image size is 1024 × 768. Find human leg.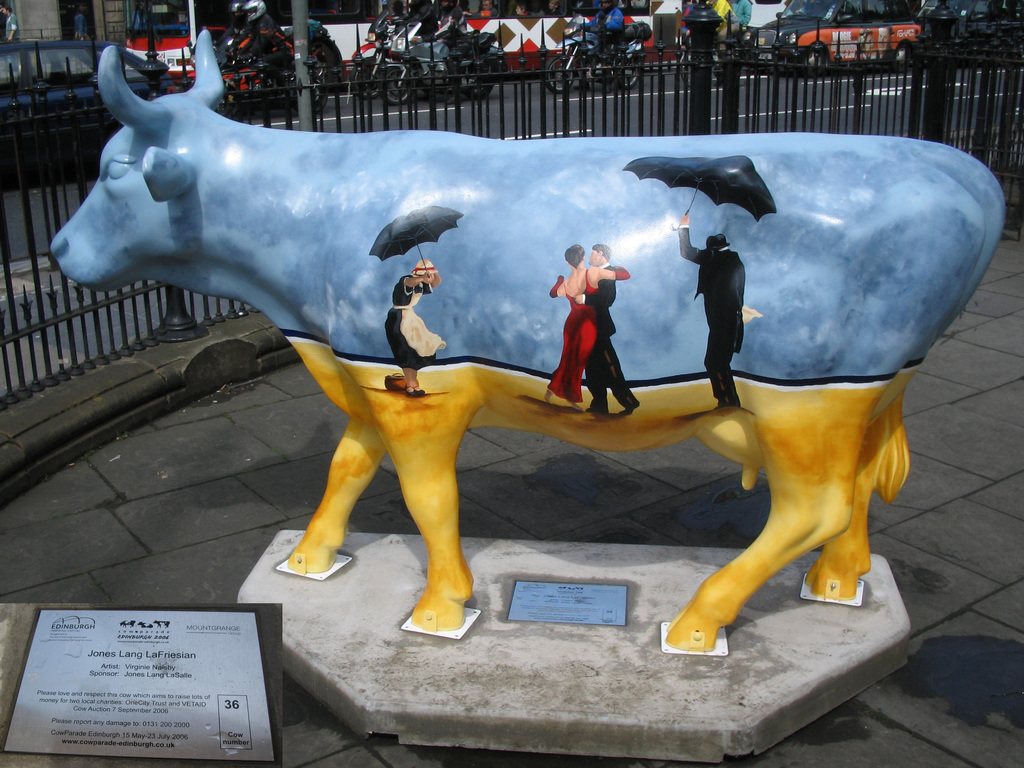
{"x1": 609, "y1": 340, "x2": 640, "y2": 410}.
